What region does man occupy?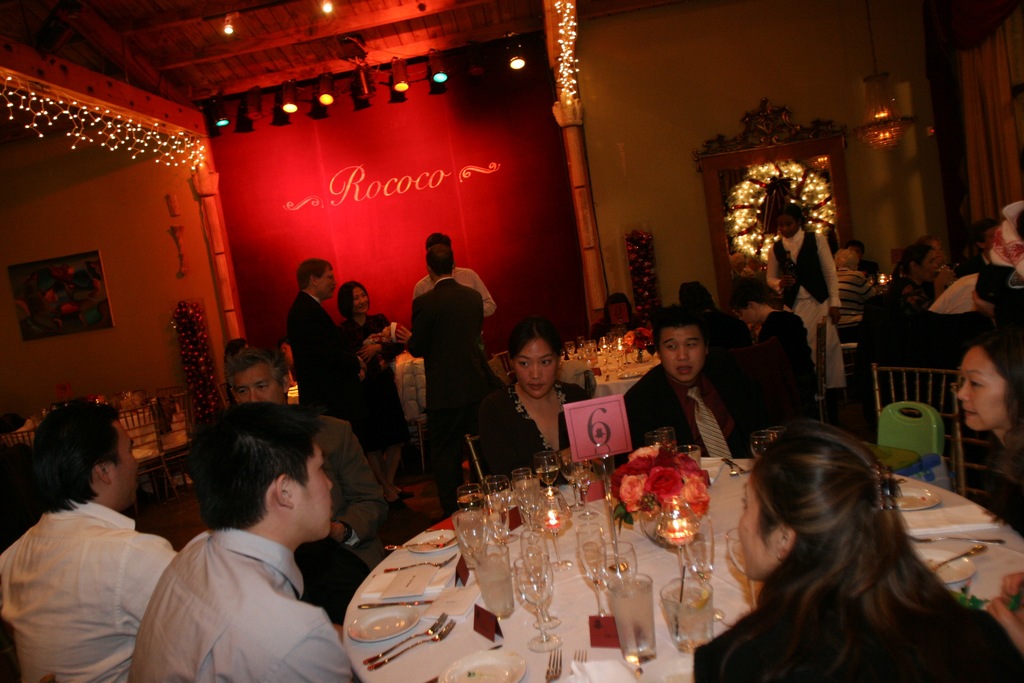
x1=128, y1=401, x2=354, y2=682.
